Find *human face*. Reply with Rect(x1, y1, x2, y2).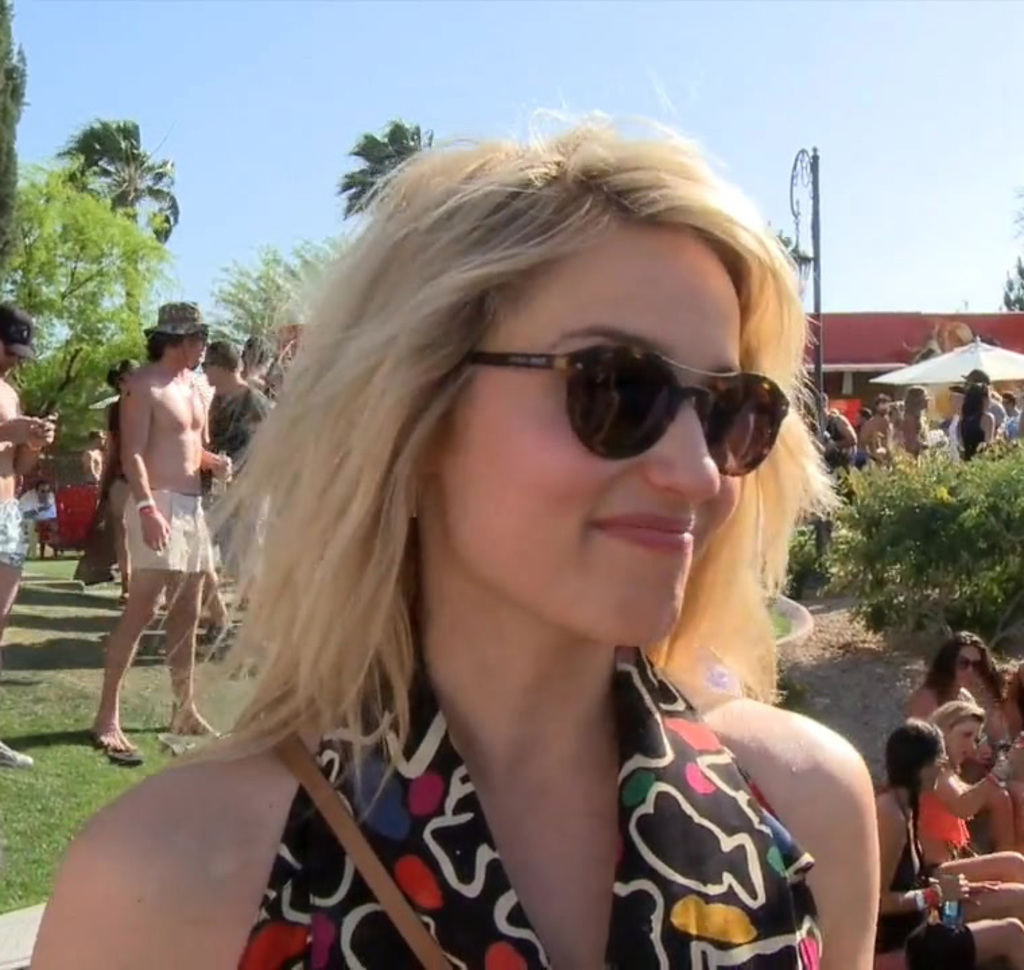
Rect(943, 711, 985, 764).
